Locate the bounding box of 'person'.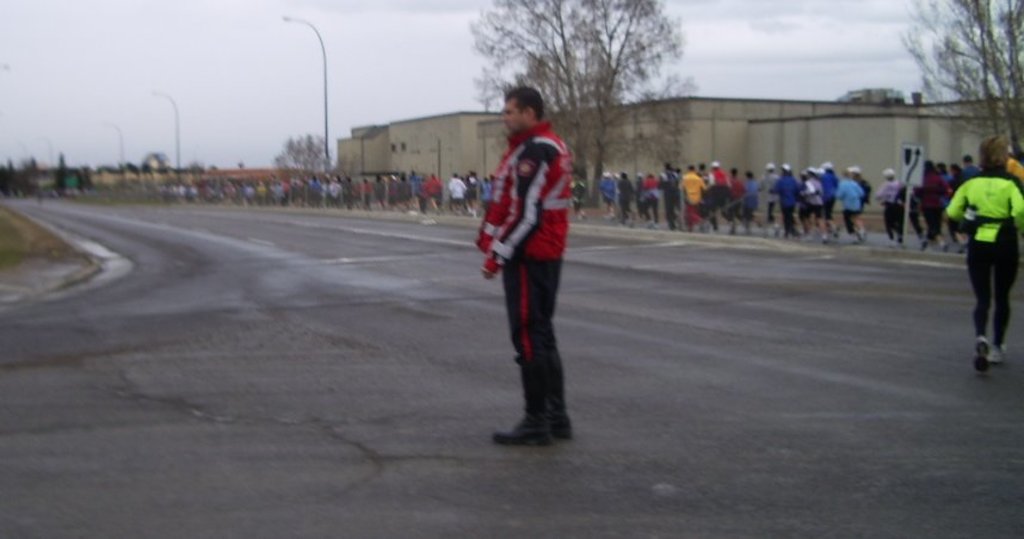
Bounding box: [800, 169, 822, 242].
